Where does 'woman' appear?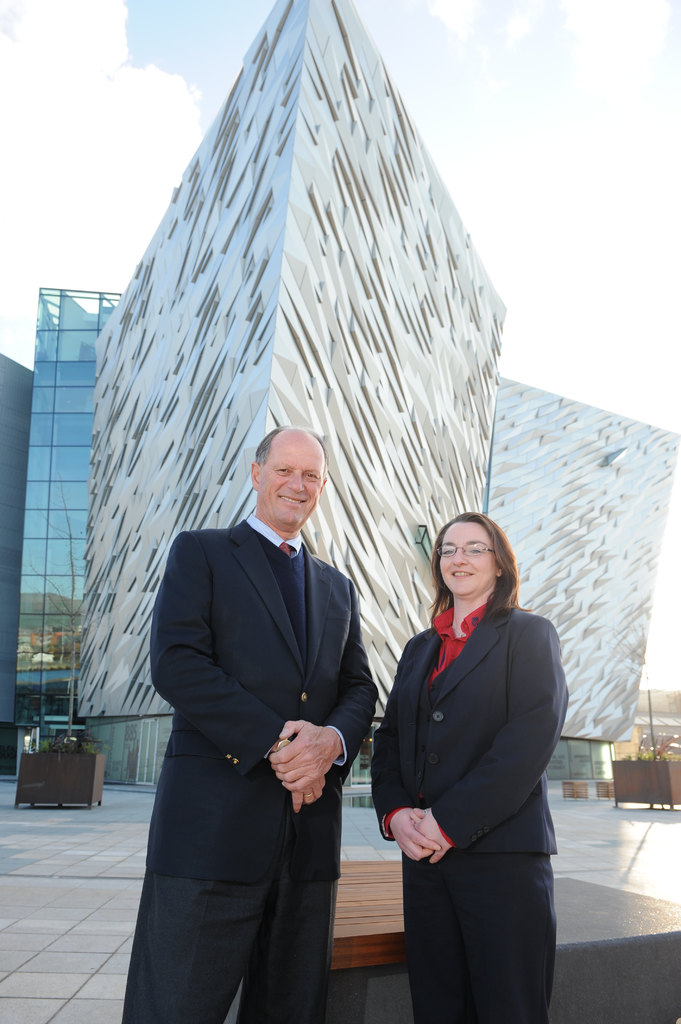
Appears at x1=369 y1=507 x2=566 y2=1023.
